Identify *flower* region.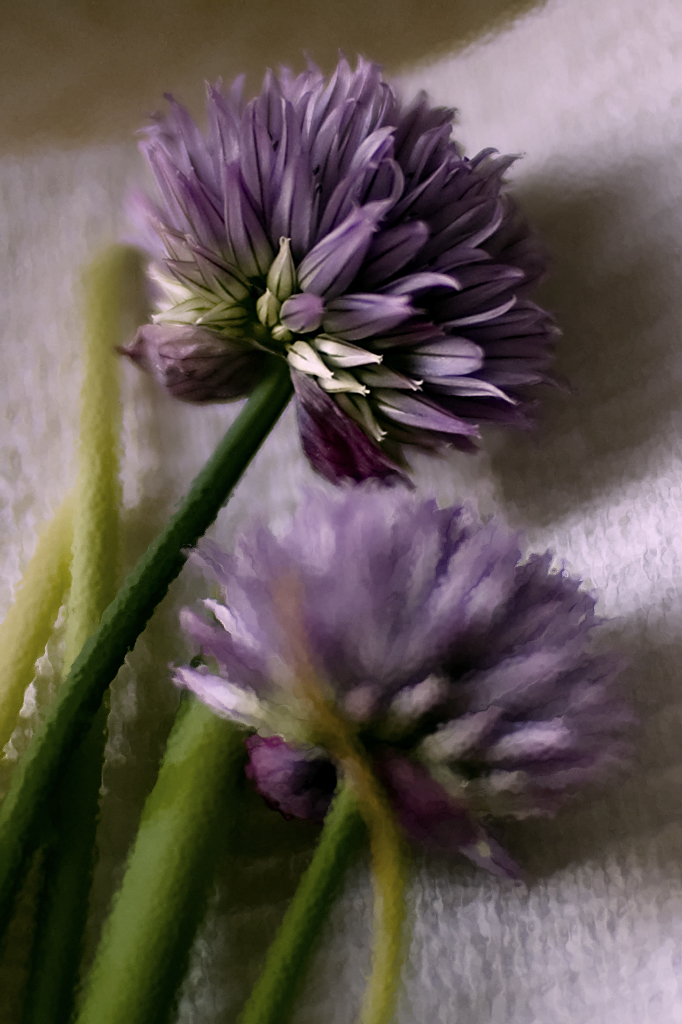
Region: [118,61,567,483].
